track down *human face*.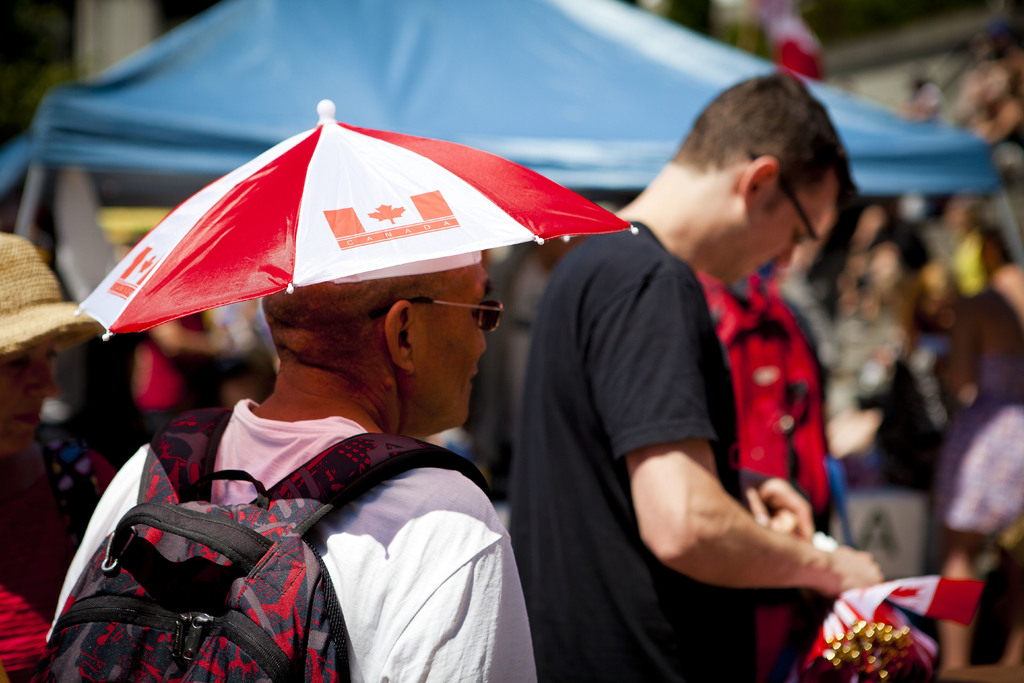
Tracked to Rect(406, 256, 507, 435).
